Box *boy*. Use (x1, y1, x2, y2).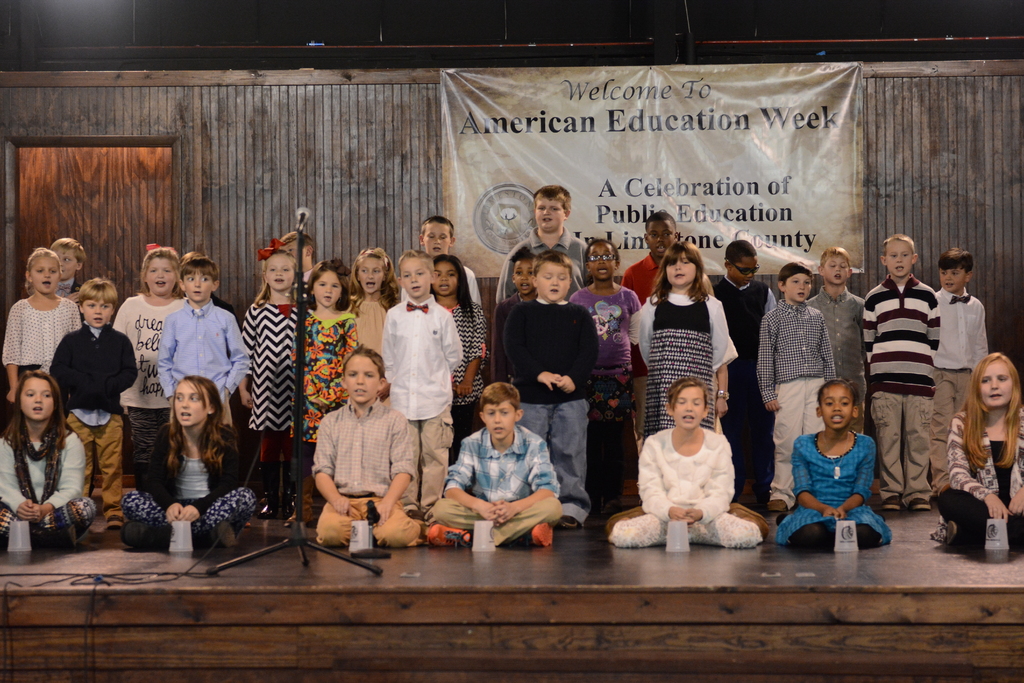
(51, 237, 86, 324).
